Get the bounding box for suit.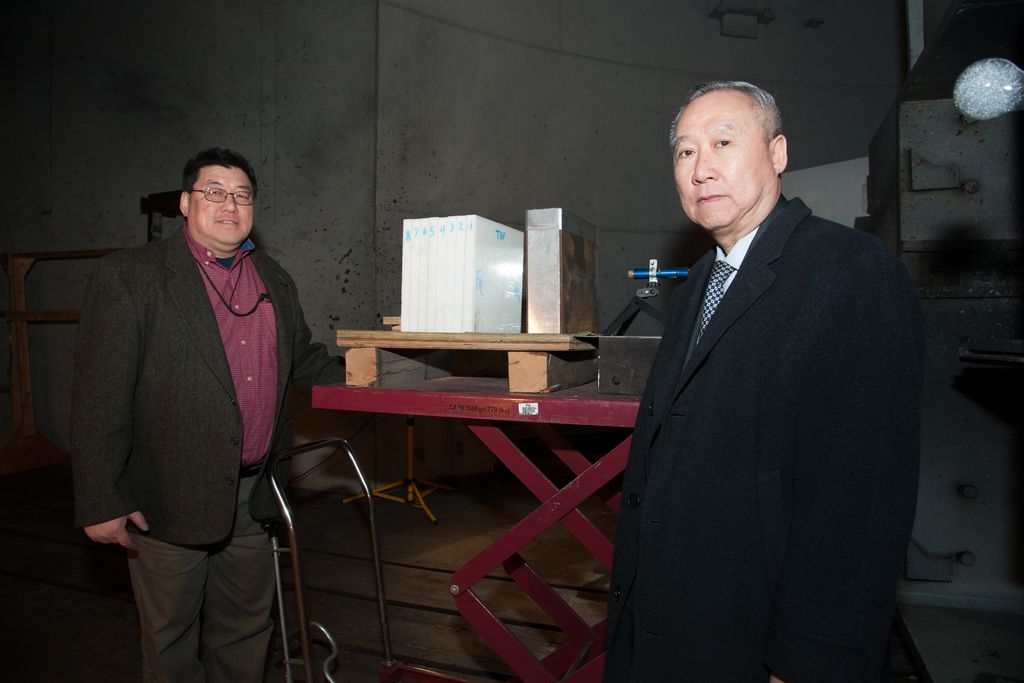
[607,69,926,673].
